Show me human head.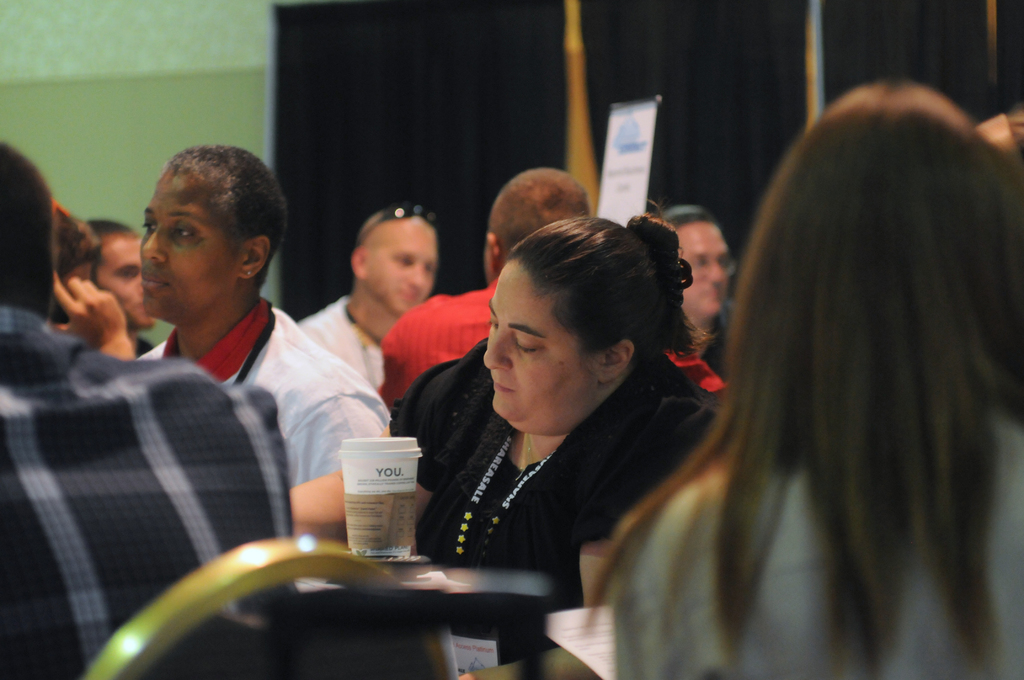
human head is here: {"left": 478, "top": 211, "right": 668, "bottom": 437}.
